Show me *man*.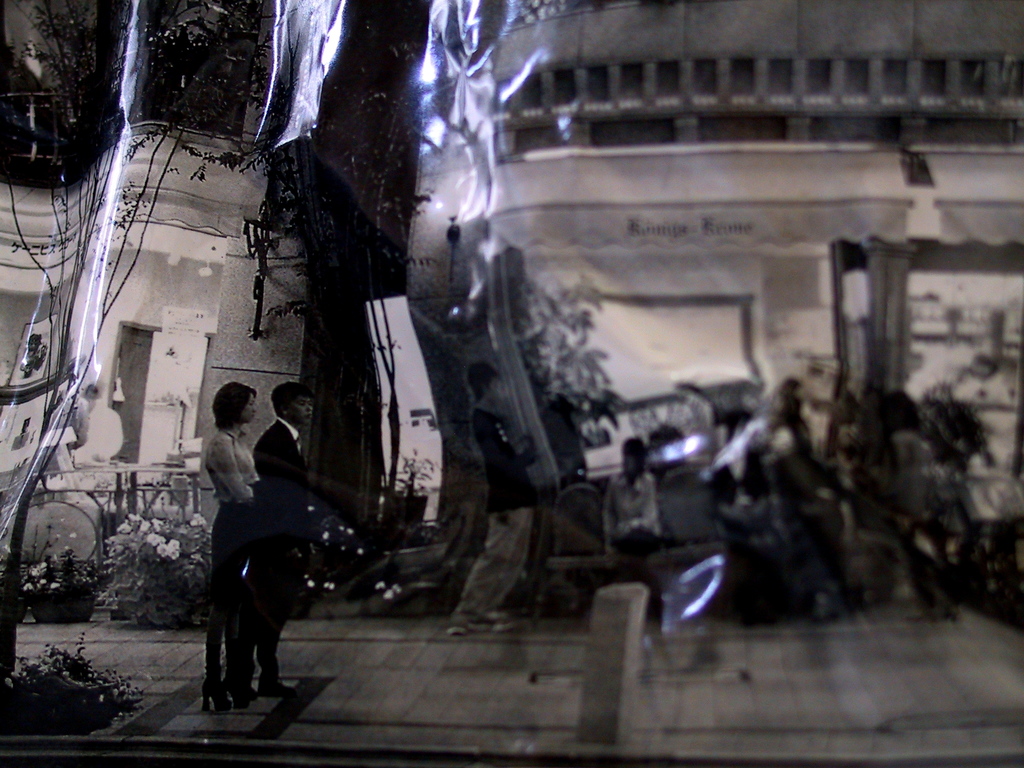
*man* is here: 611 440 668 586.
